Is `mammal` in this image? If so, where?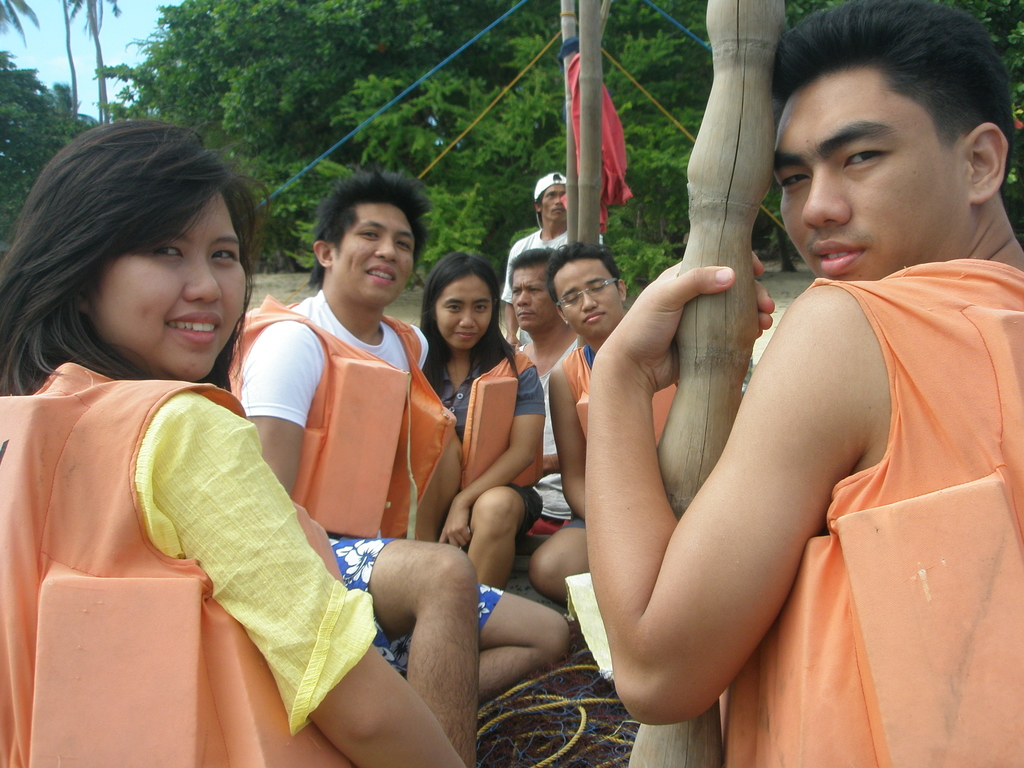
Yes, at bbox=(227, 170, 573, 767).
